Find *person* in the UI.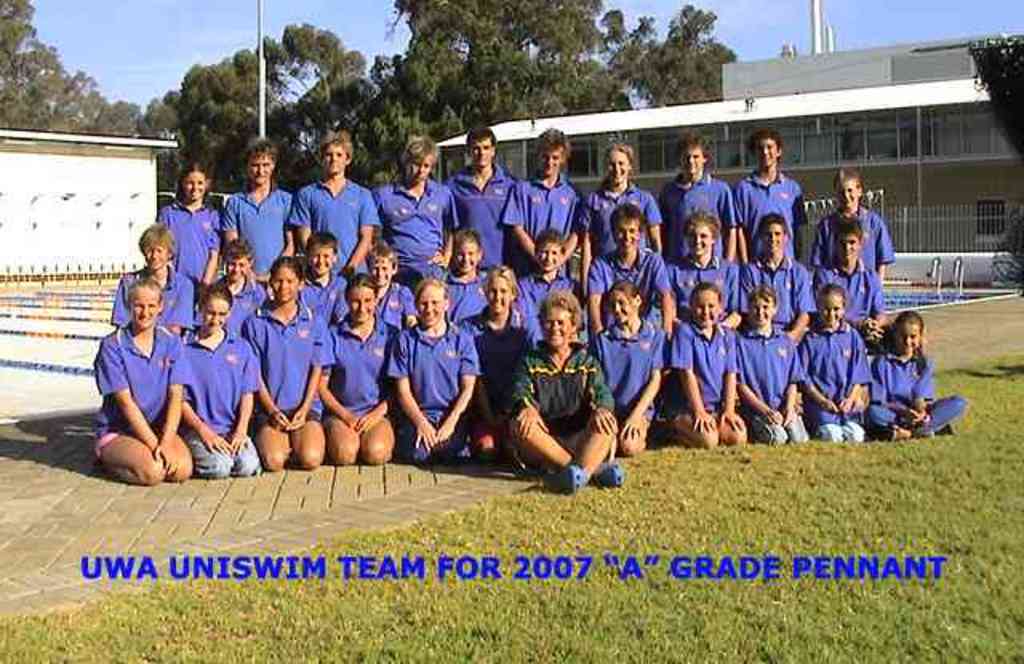
UI element at {"x1": 654, "y1": 134, "x2": 742, "y2": 262}.
